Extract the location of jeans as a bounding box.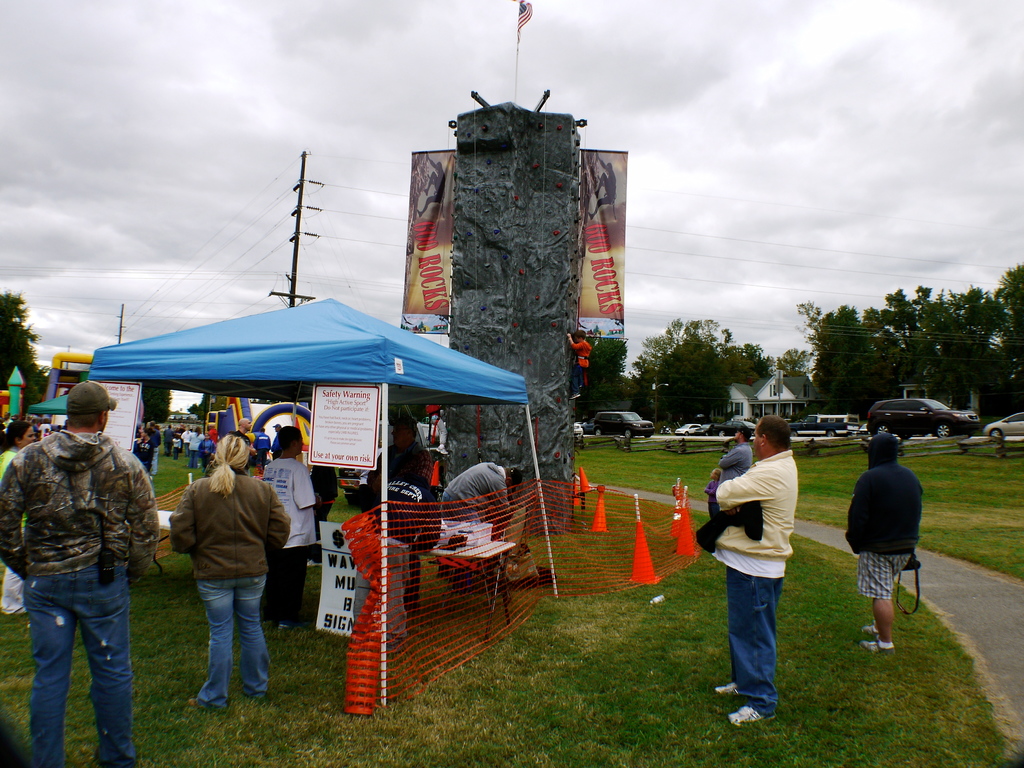
189,573,269,700.
